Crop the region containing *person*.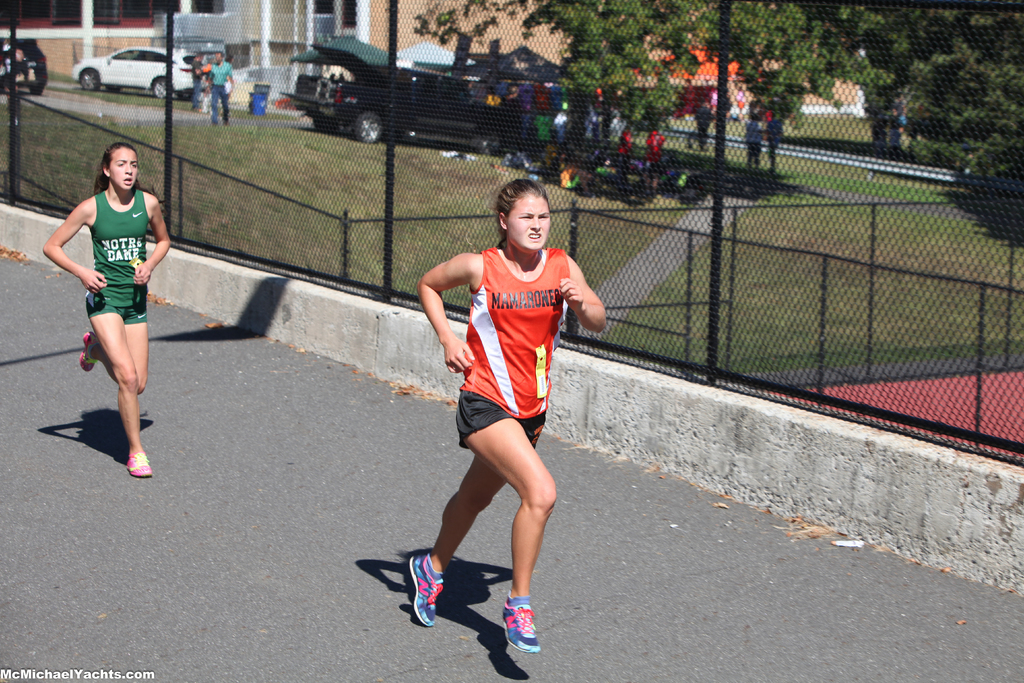
Crop region: <bbox>407, 182, 607, 647</bbox>.
